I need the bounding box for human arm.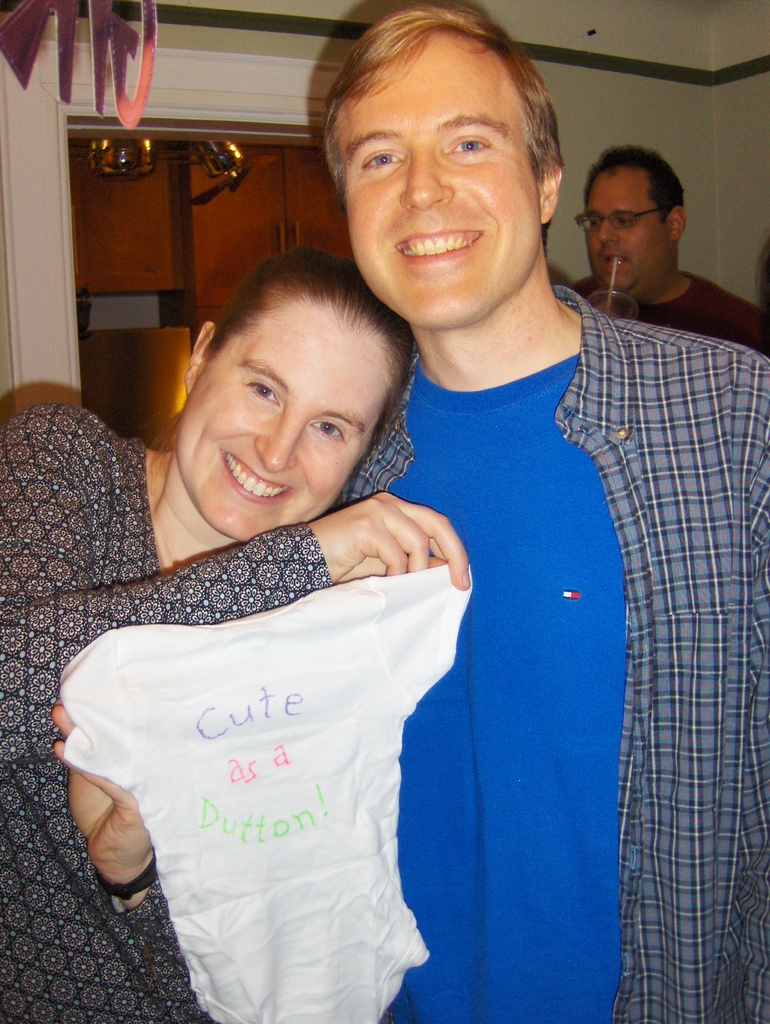
Here it is: {"x1": 0, "y1": 404, "x2": 468, "y2": 762}.
